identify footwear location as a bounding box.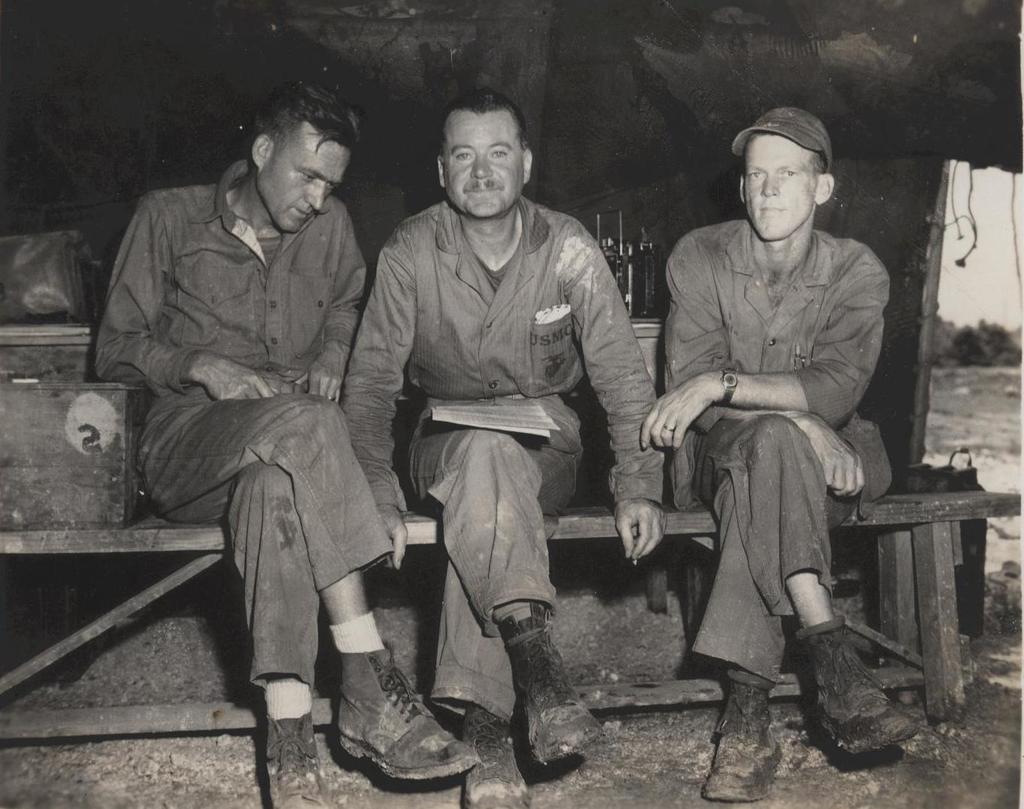
left=696, top=675, right=788, bottom=803.
